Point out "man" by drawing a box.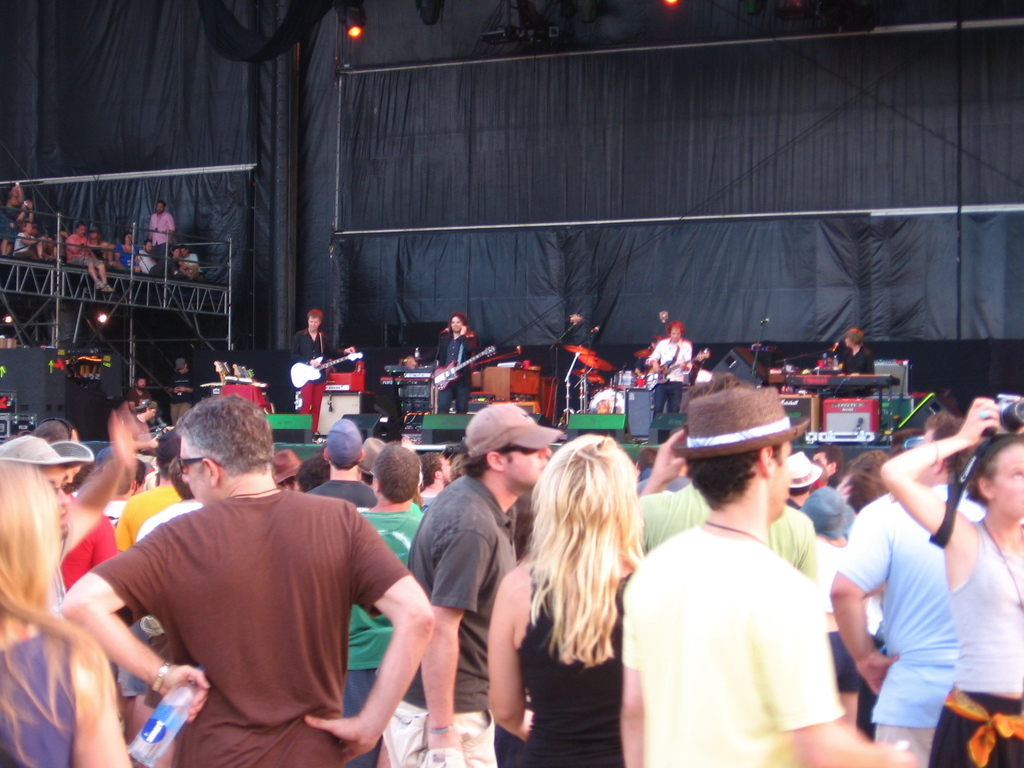
bbox=[831, 320, 880, 402].
